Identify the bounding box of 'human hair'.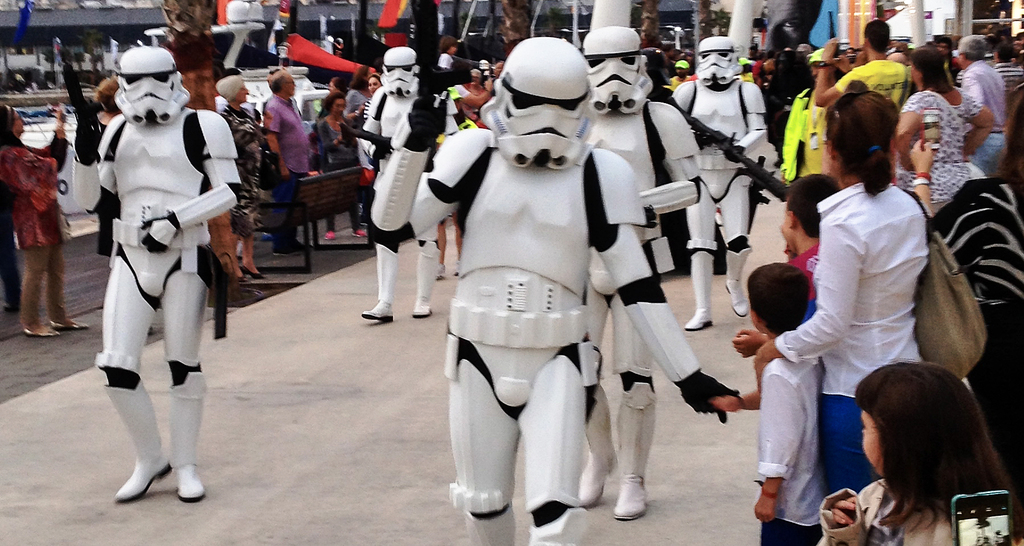
{"x1": 957, "y1": 35, "x2": 987, "y2": 63}.
